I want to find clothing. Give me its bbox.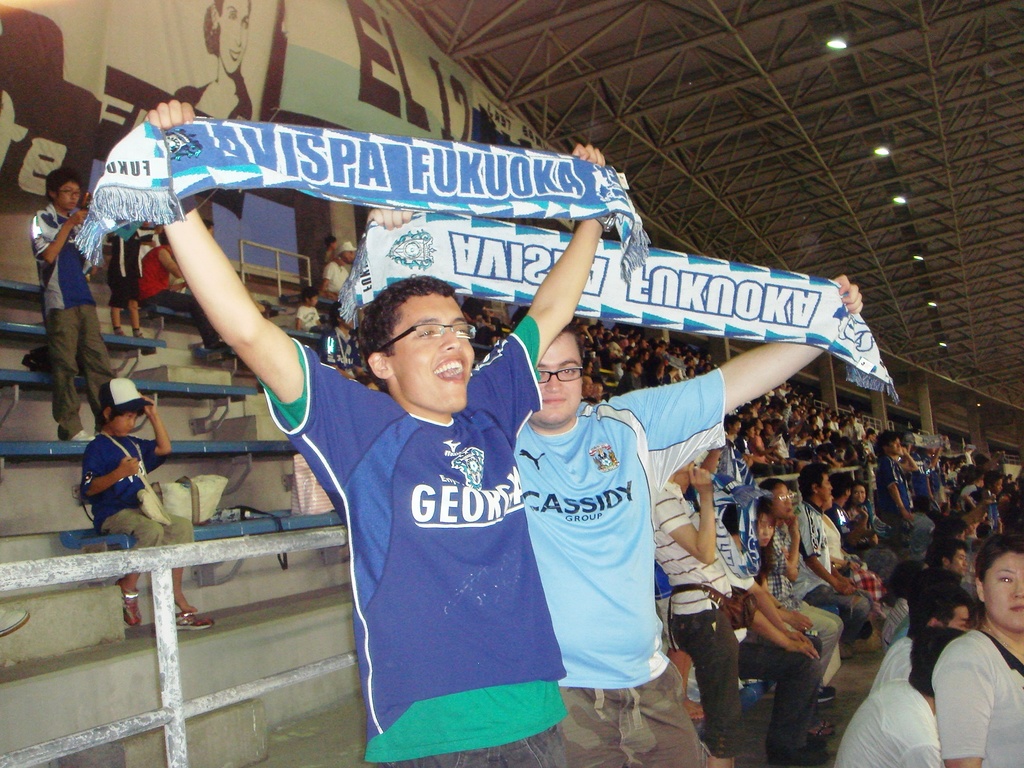
<bbox>511, 368, 728, 767</bbox>.
